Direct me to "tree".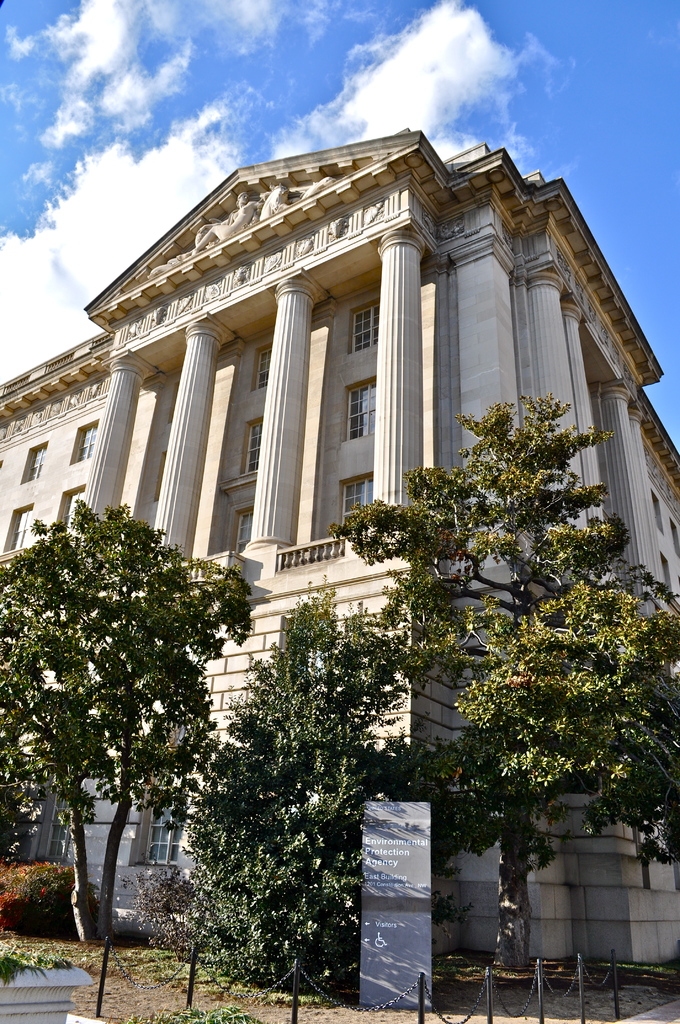
Direction: BBox(11, 456, 248, 945).
